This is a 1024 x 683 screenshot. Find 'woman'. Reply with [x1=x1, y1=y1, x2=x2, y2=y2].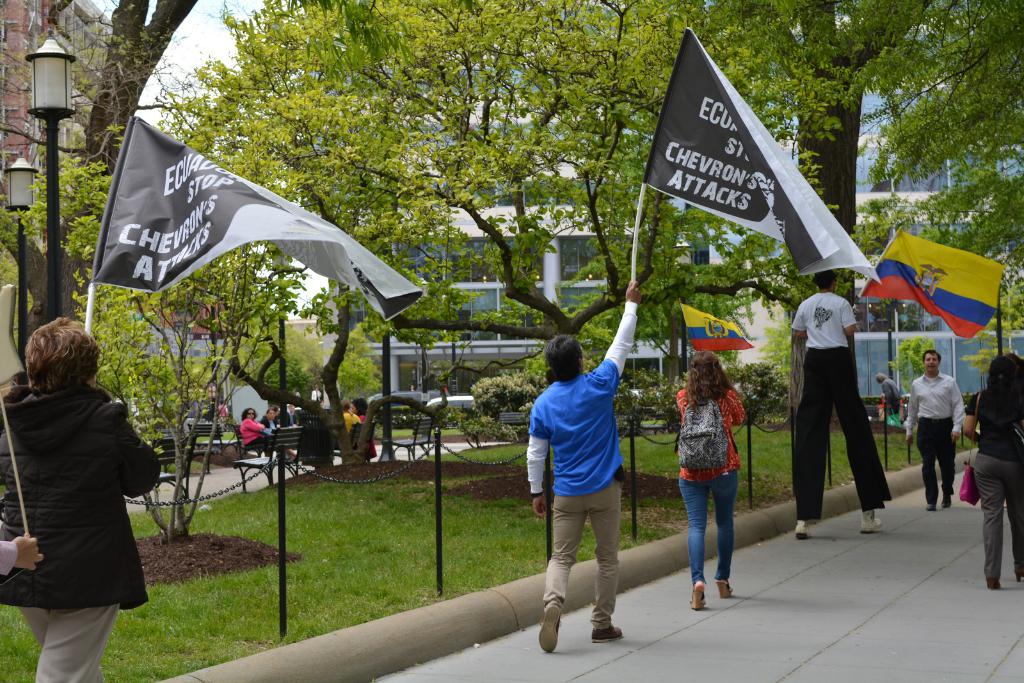
[x1=675, y1=349, x2=744, y2=610].
